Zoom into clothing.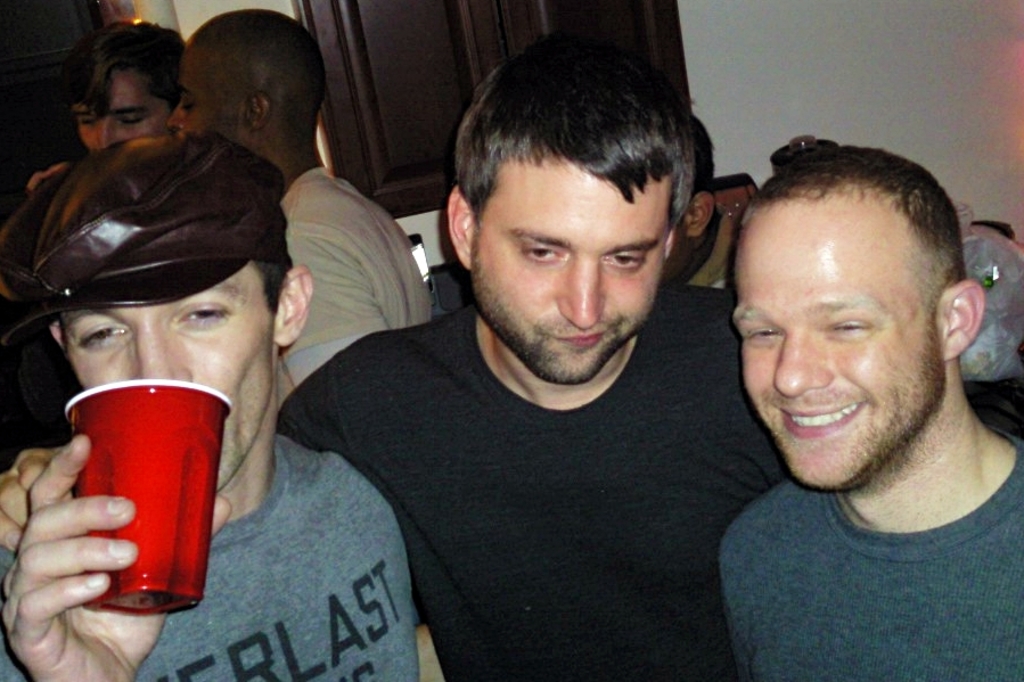
Zoom target: <region>0, 437, 410, 677</region>.
